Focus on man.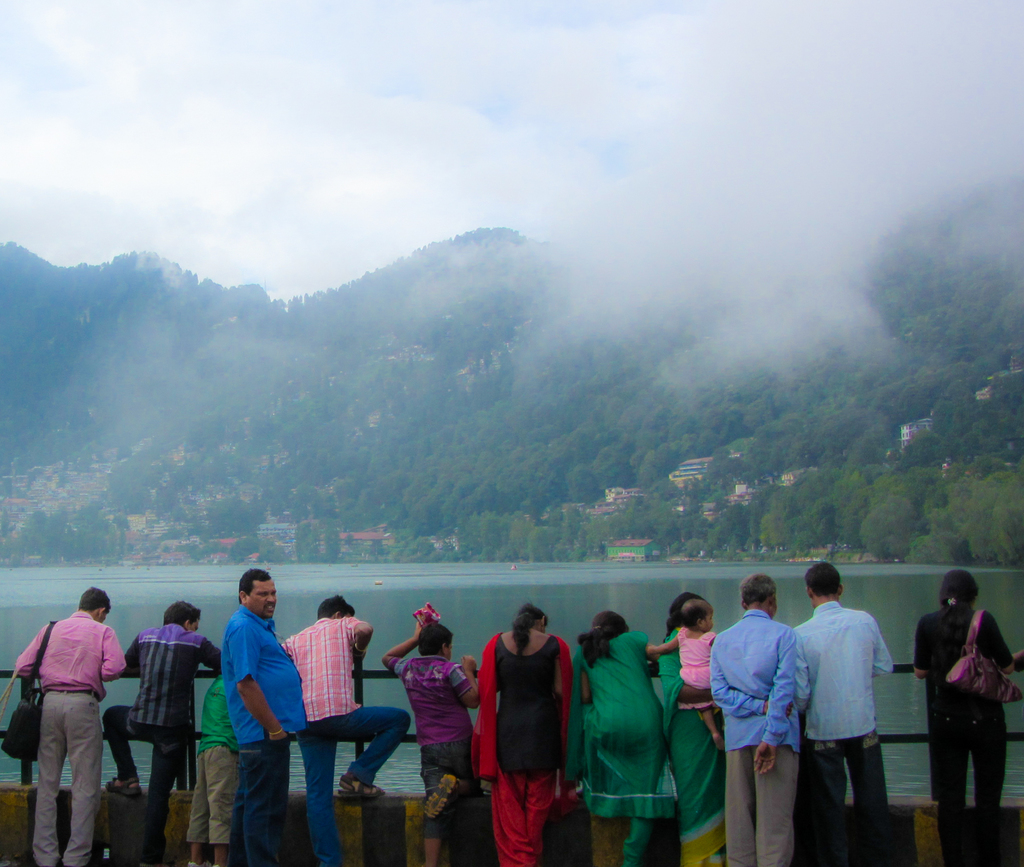
Focused at pyautogui.locateOnScreen(707, 574, 799, 866).
